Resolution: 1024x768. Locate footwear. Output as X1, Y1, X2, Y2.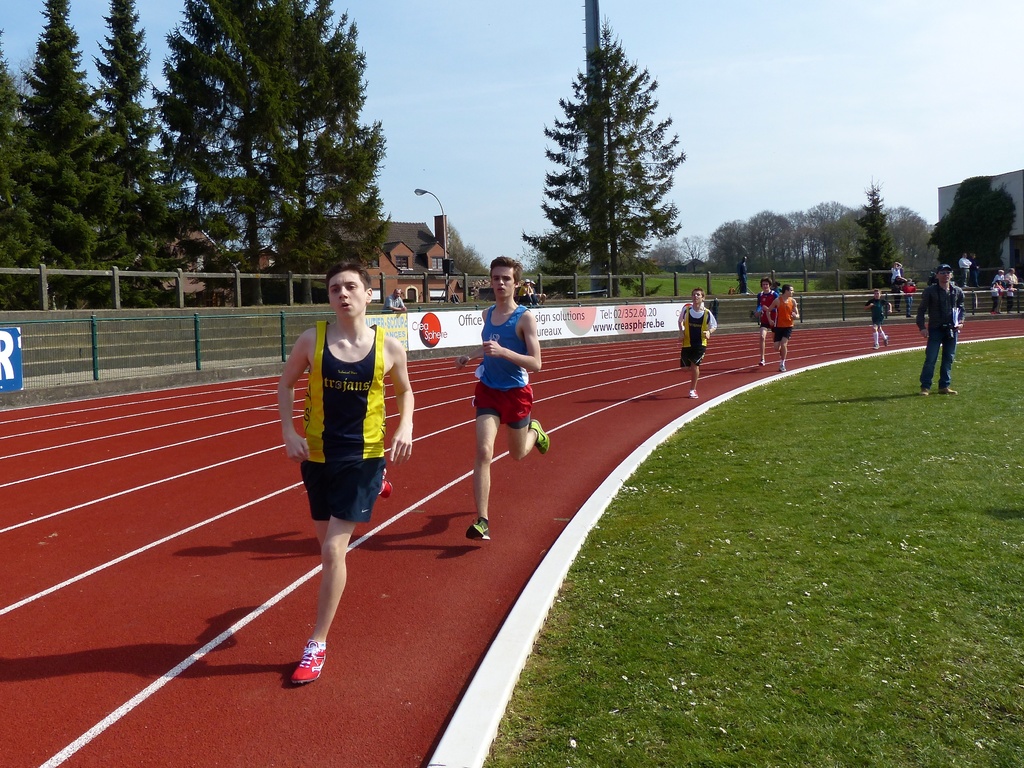
919, 389, 934, 395.
